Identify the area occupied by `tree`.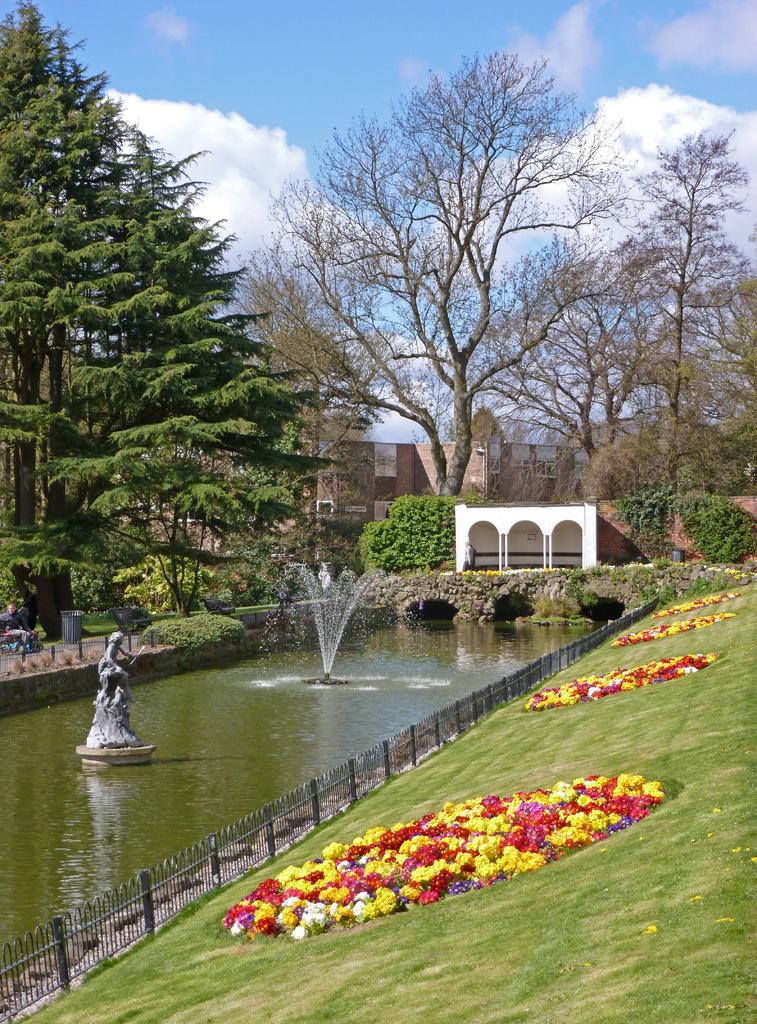
Area: [467,402,504,454].
